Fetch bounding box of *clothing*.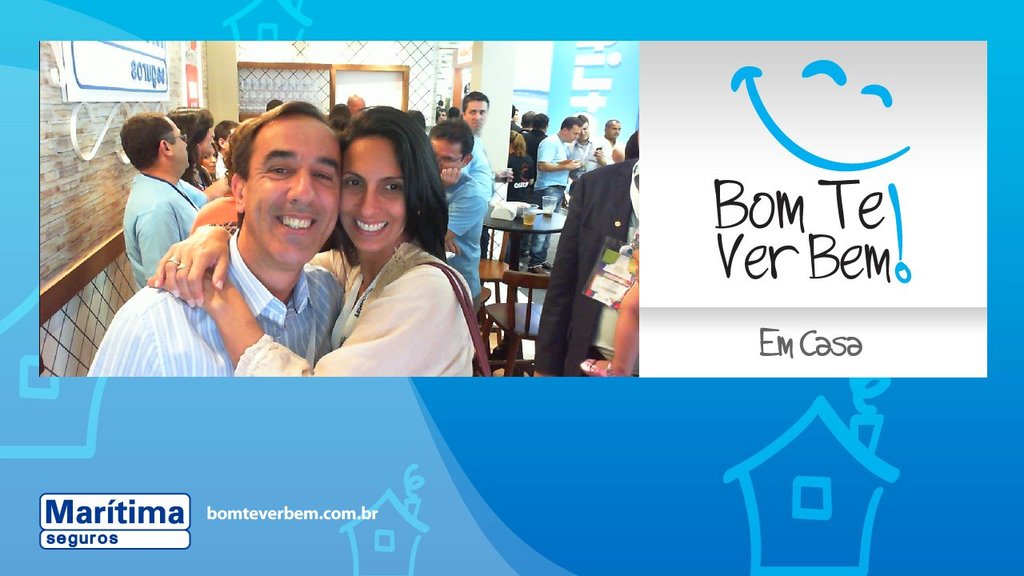
Bbox: (left=530, top=158, right=638, bottom=380).
